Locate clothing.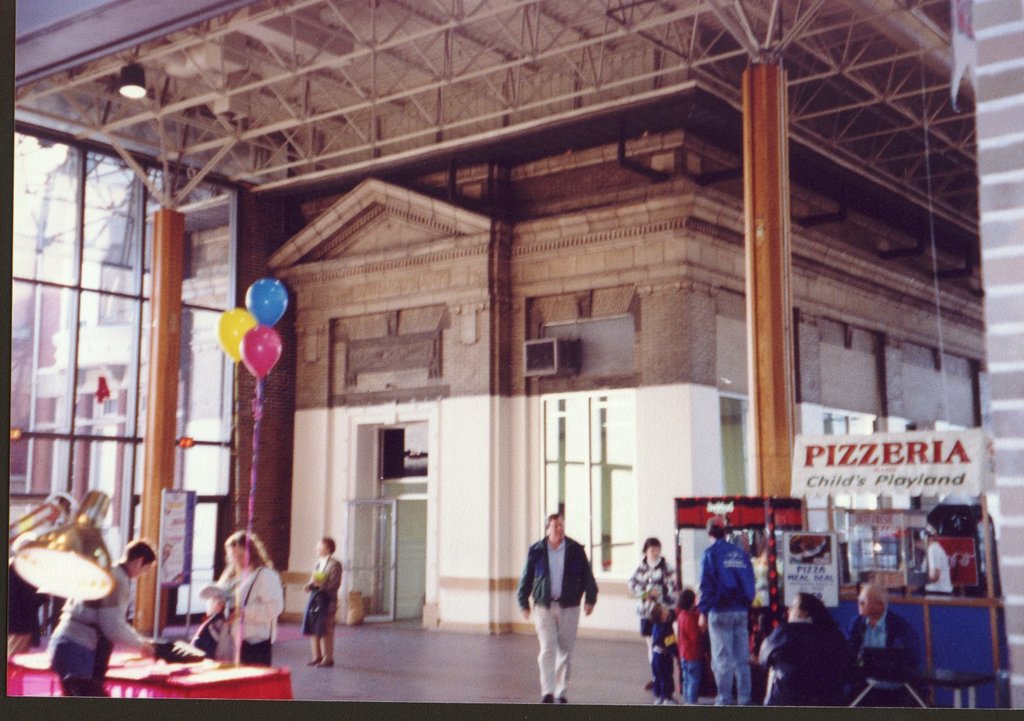
Bounding box: 674/610/704/698.
